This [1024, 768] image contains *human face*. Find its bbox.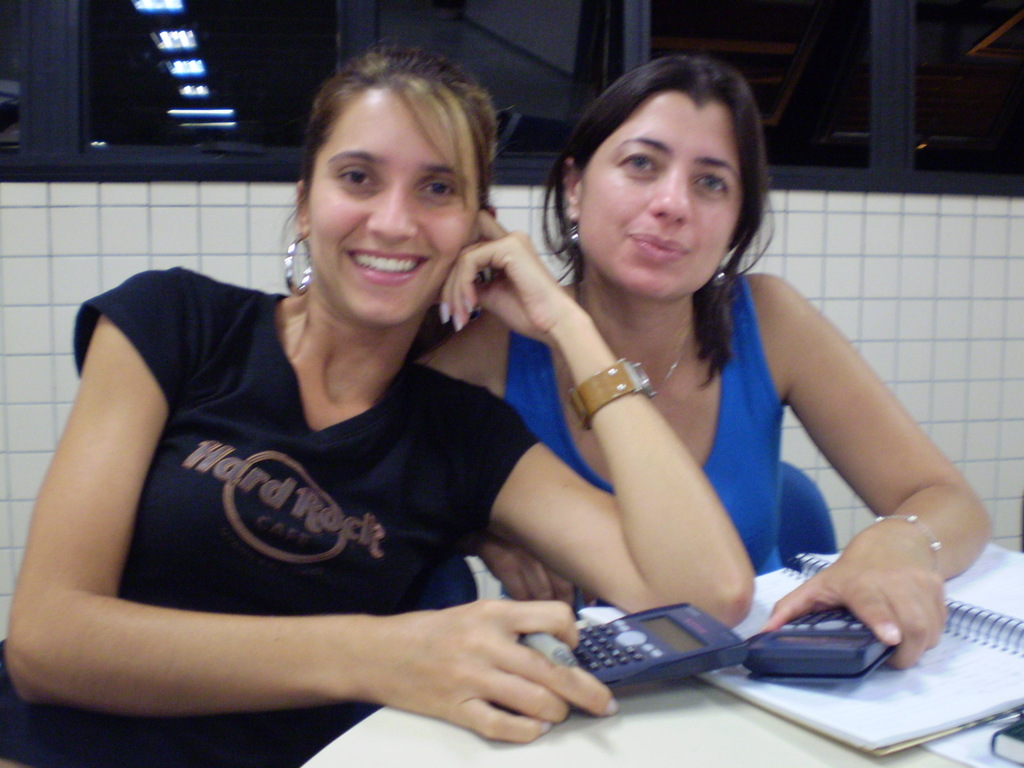
<box>303,86,488,321</box>.
